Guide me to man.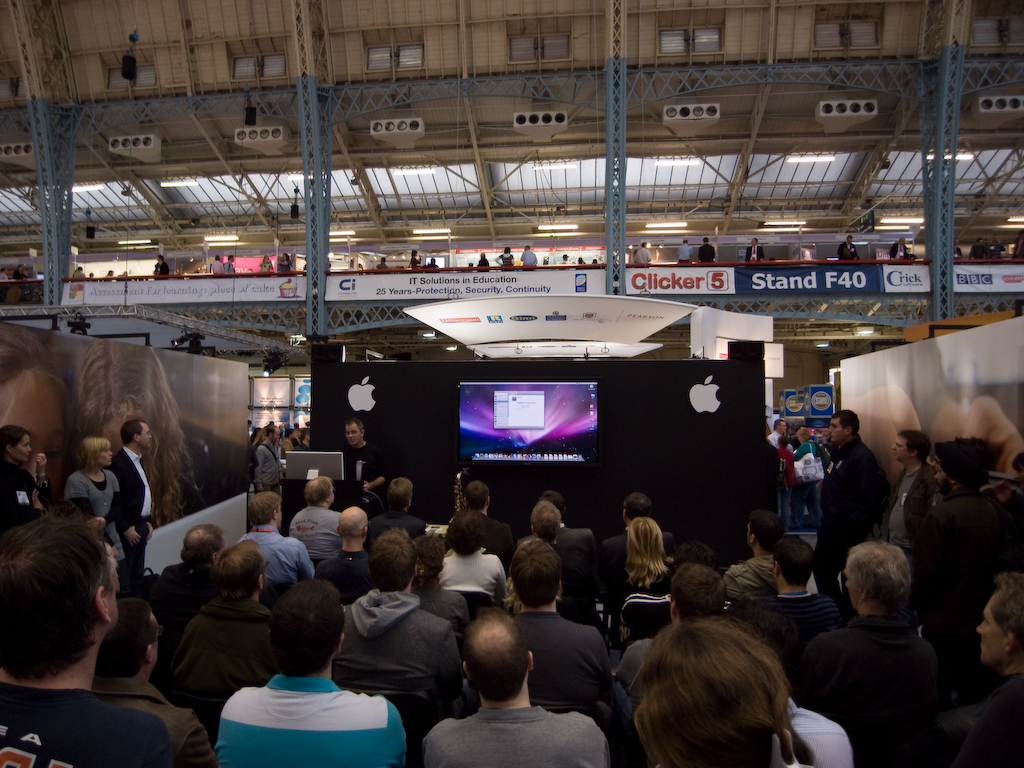
Guidance: l=751, t=545, r=841, b=661.
